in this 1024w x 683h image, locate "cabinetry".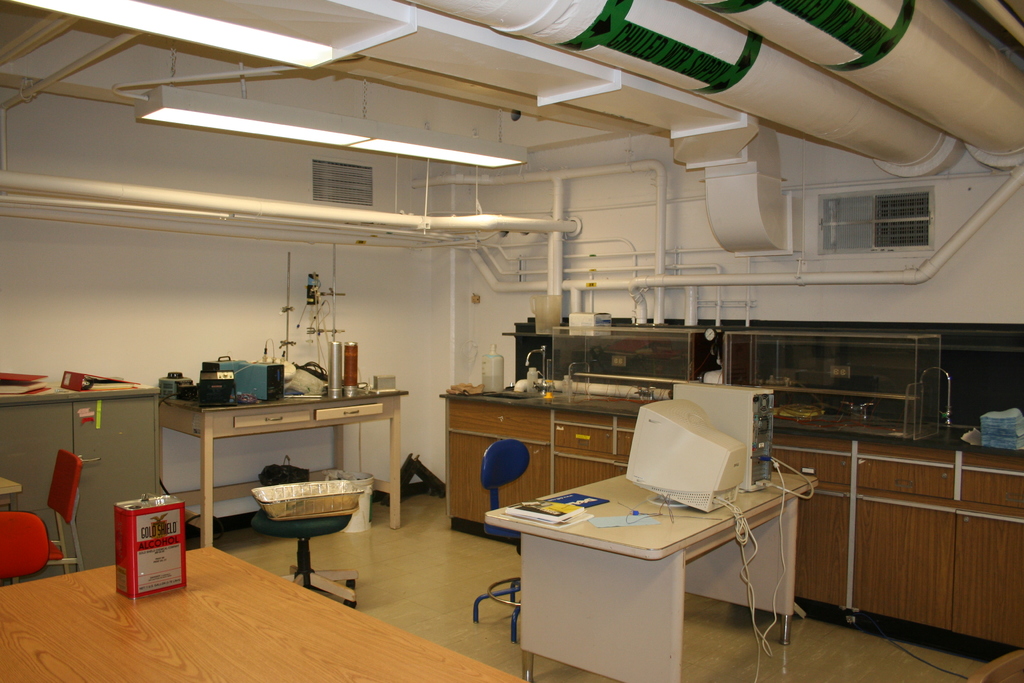
Bounding box: 849/500/958/630.
